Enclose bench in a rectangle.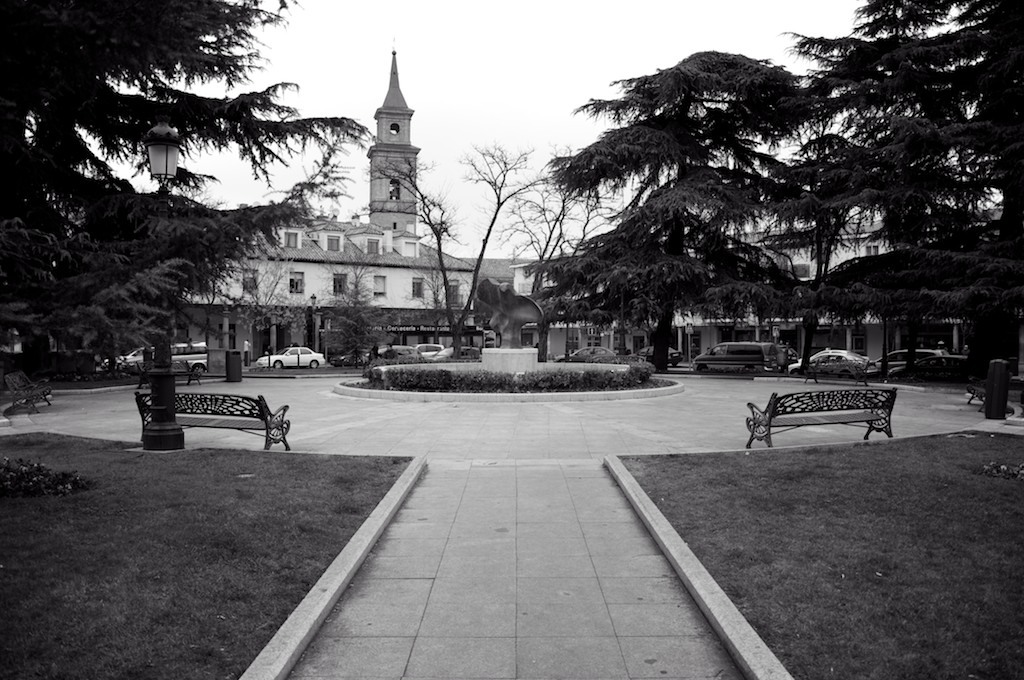
Rect(5, 371, 53, 411).
